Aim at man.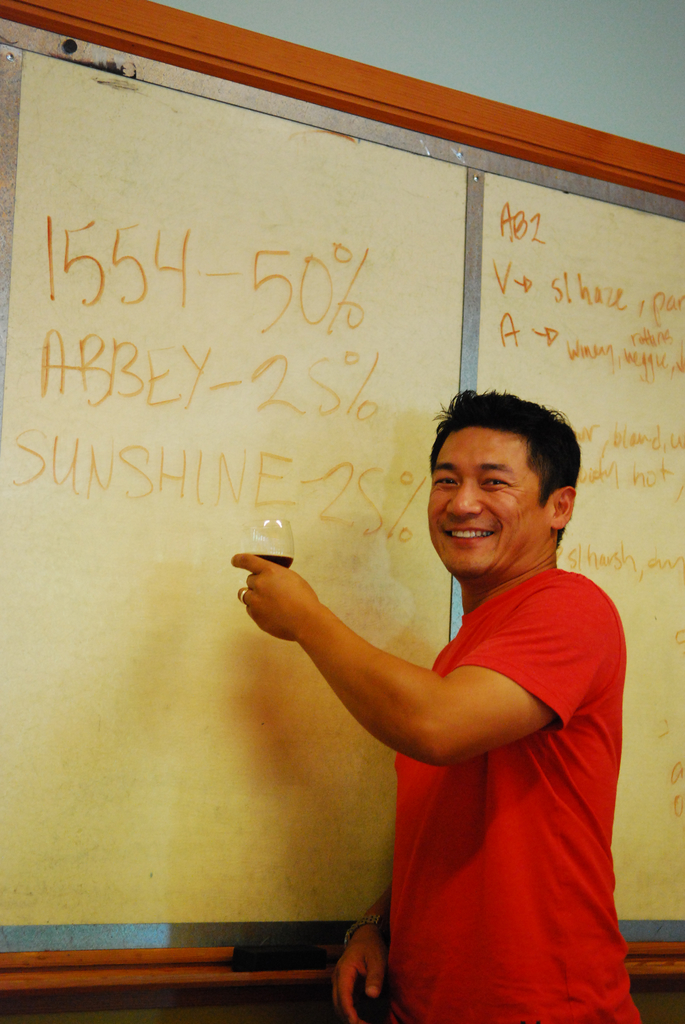
Aimed at detection(228, 388, 642, 1023).
